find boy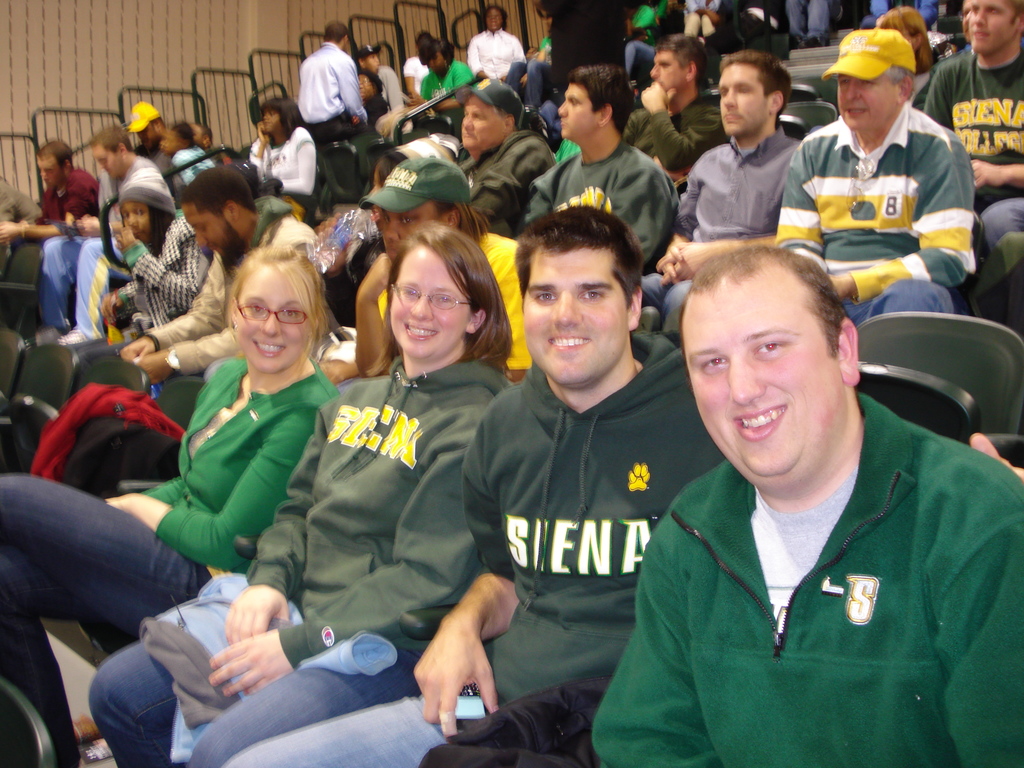
region(115, 177, 214, 321)
